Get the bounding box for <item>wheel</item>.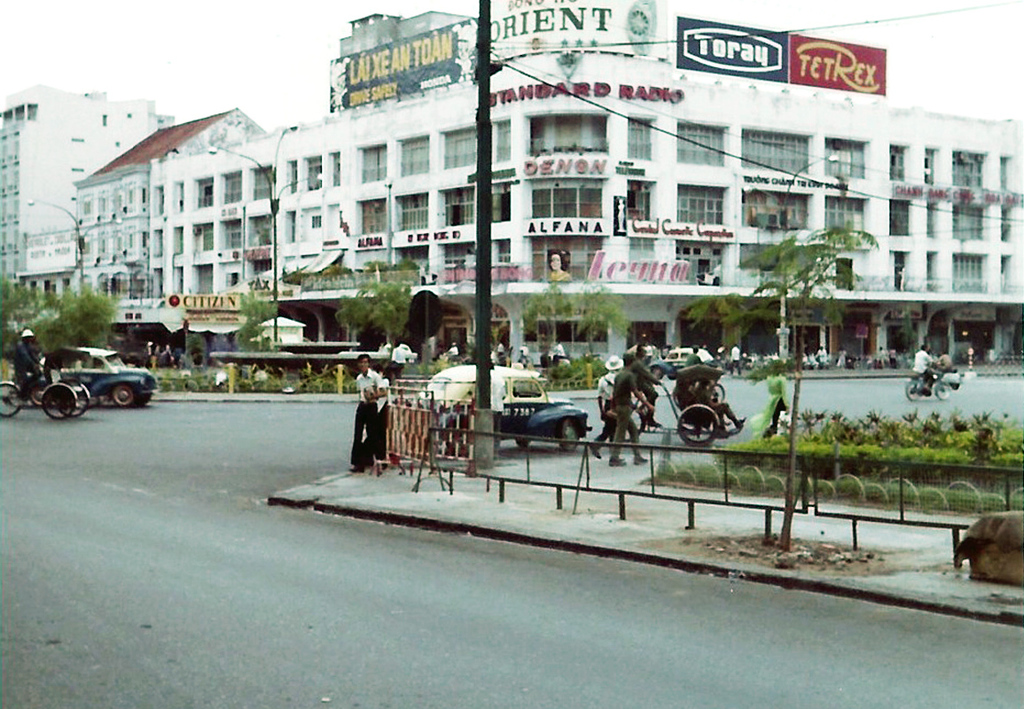
Rect(0, 375, 21, 417).
